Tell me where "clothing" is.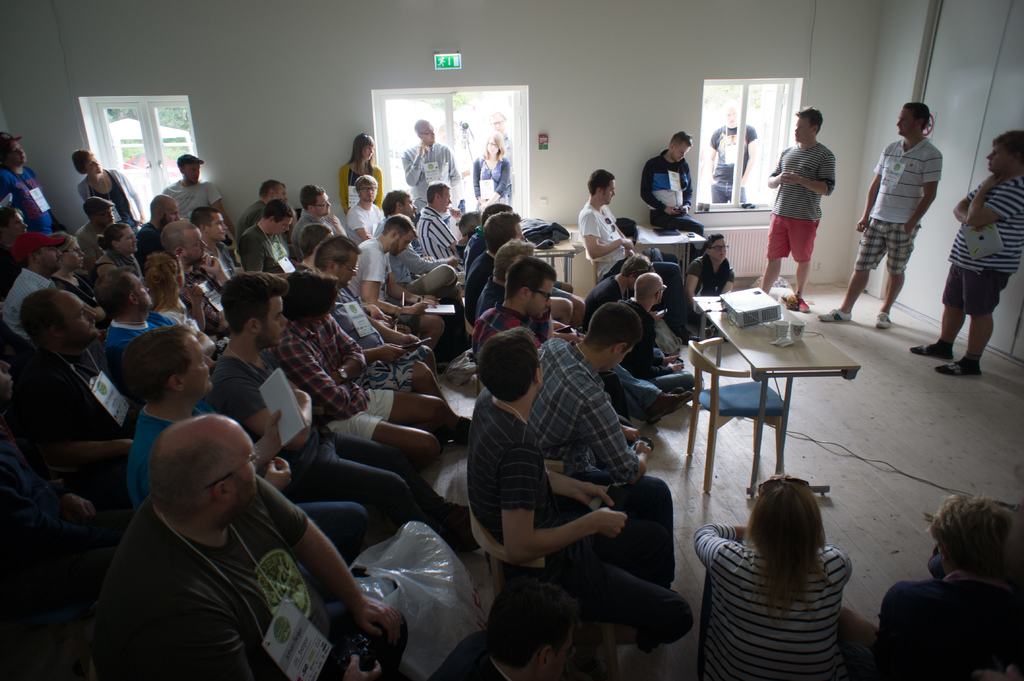
"clothing" is at 713:122:748:196.
